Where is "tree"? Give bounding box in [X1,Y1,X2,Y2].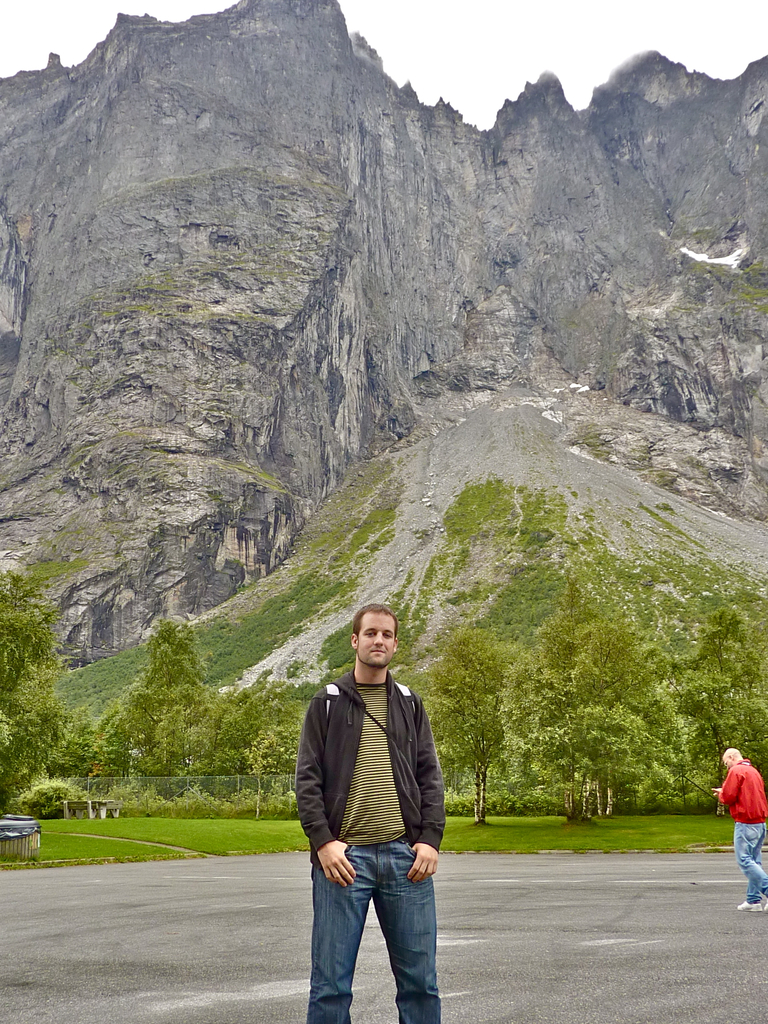
[204,673,303,778].
